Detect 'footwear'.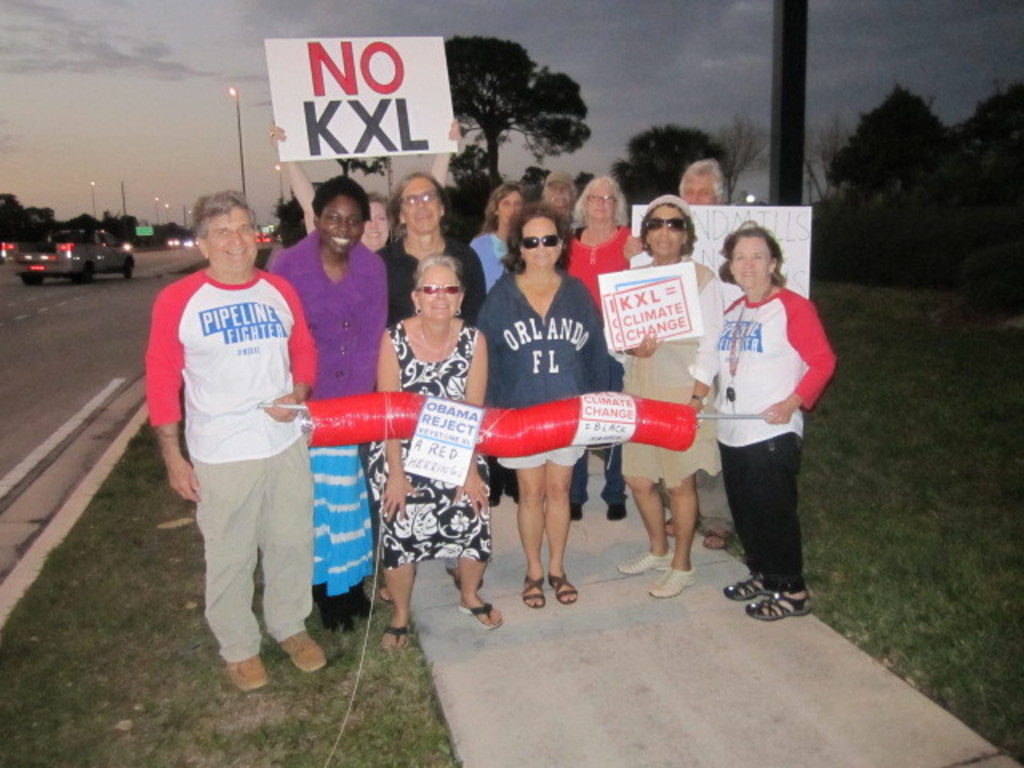
Detected at pyautogui.locateOnScreen(379, 582, 400, 605).
